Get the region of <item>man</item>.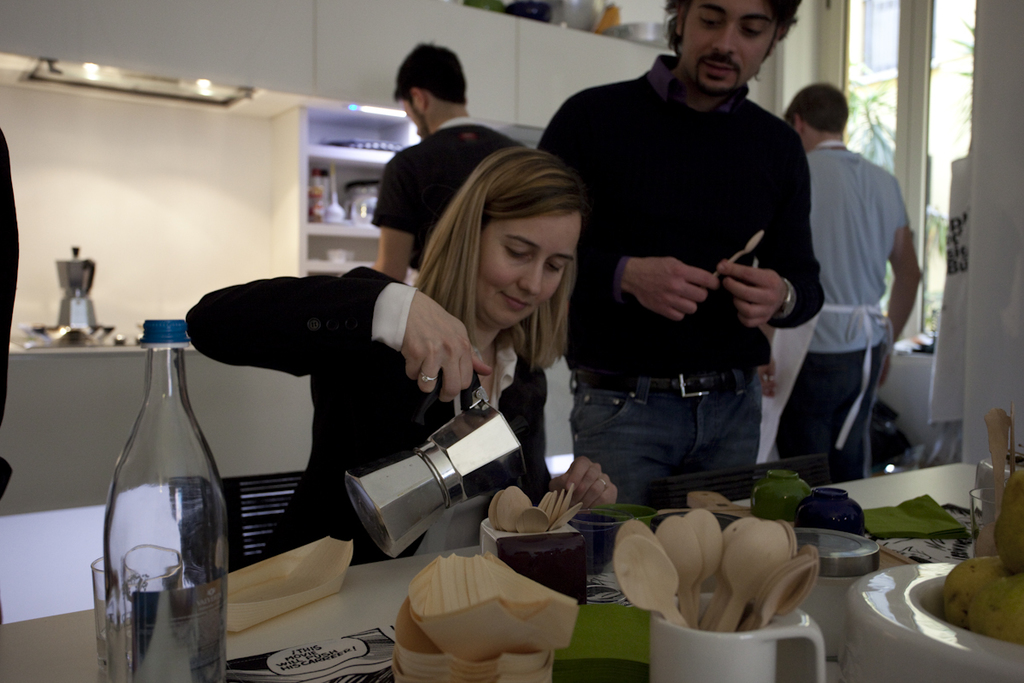
761:77:920:485.
